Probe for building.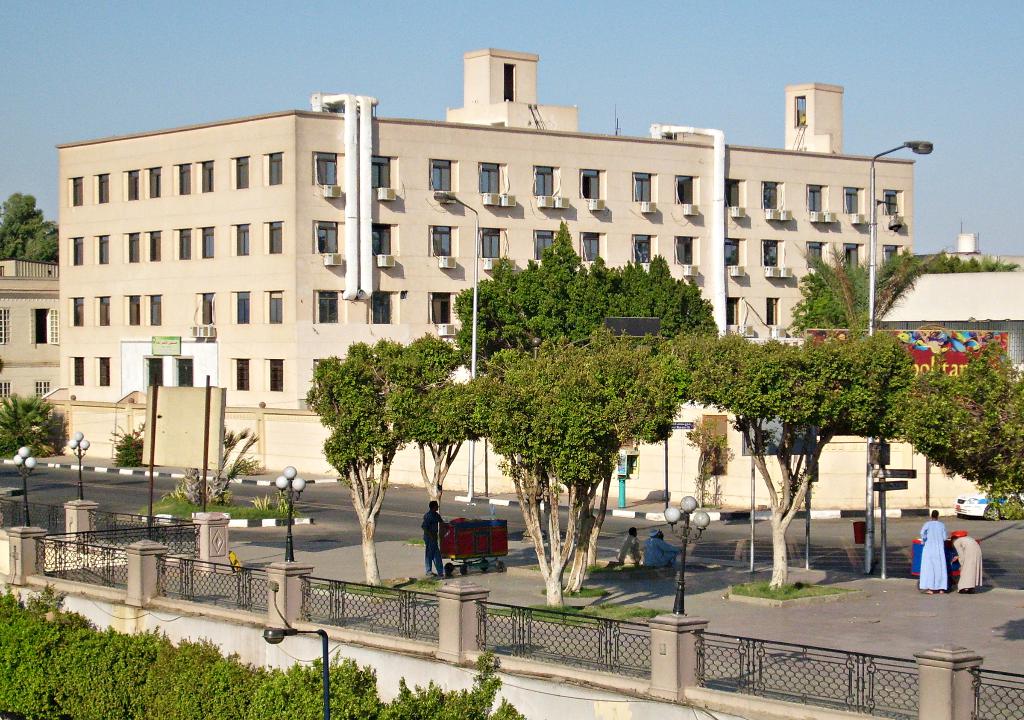
Probe result: <bbox>54, 45, 916, 475</bbox>.
